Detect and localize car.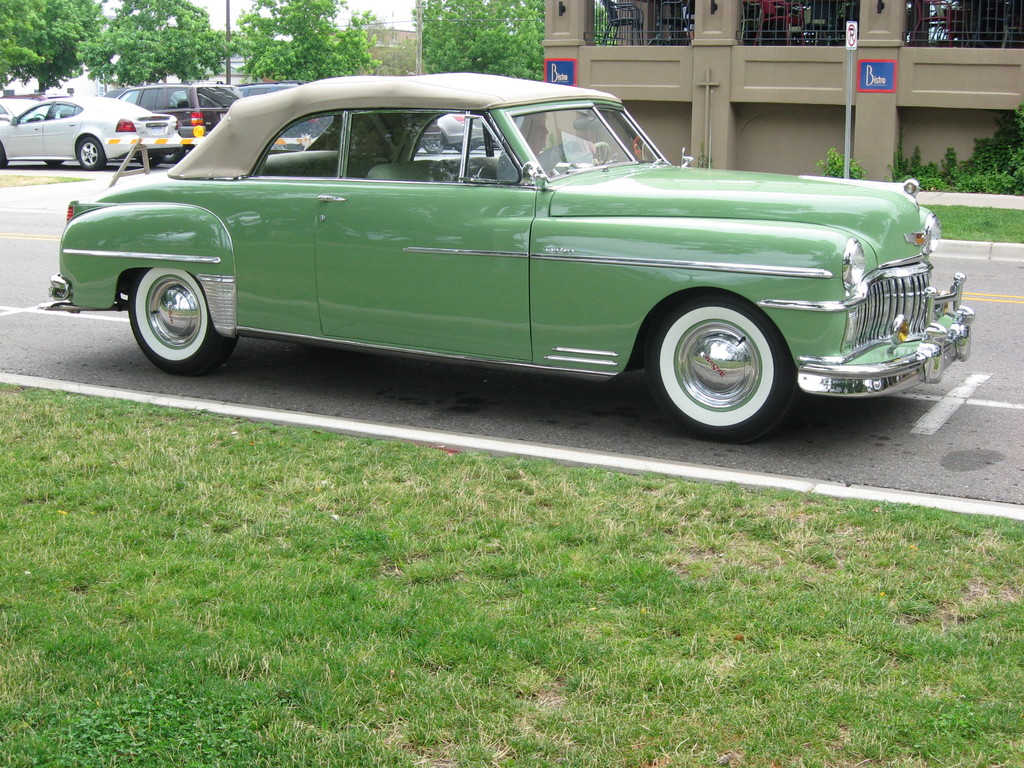
Localized at [x1=20, y1=72, x2=989, y2=458].
